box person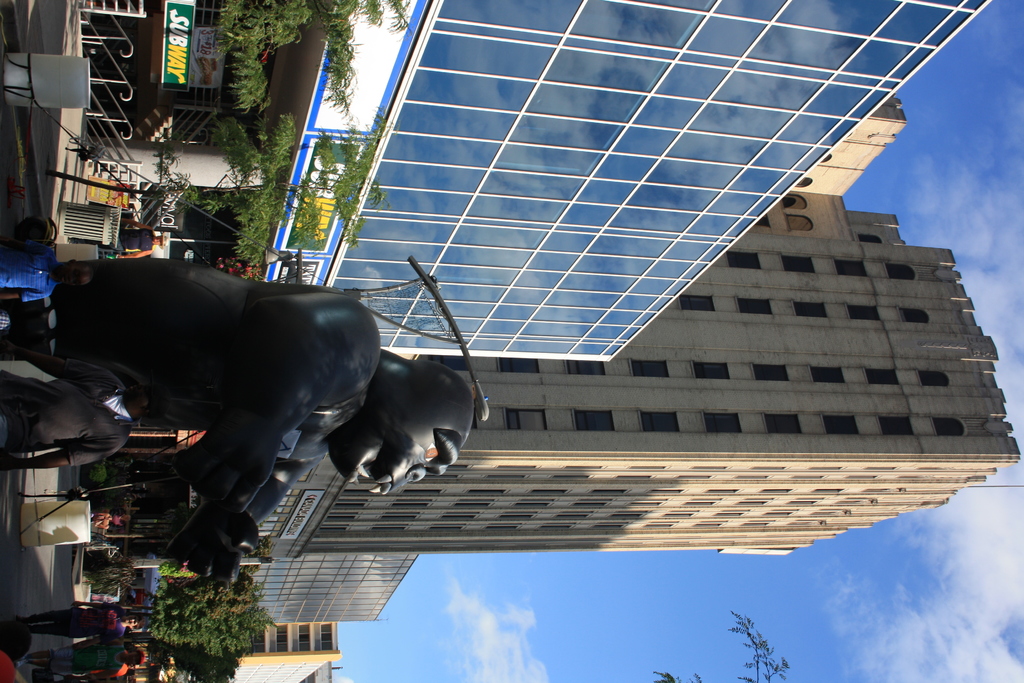
x1=99, y1=217, x2=166, y2=259
